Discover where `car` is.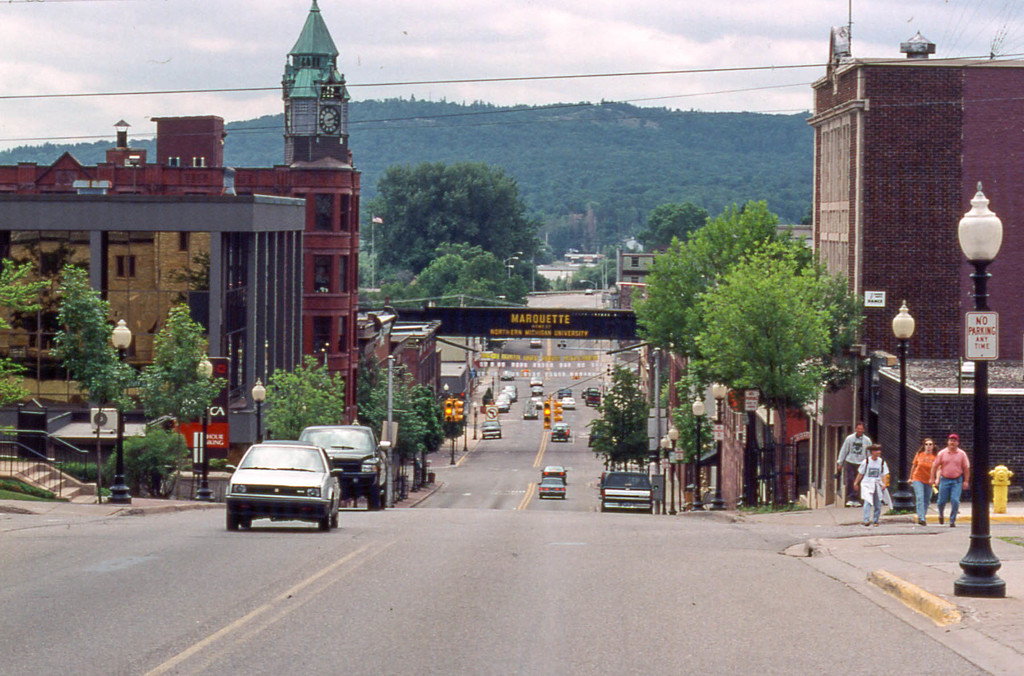
Discovered at [x1=550, y1=425, x2=570, y2=444].
